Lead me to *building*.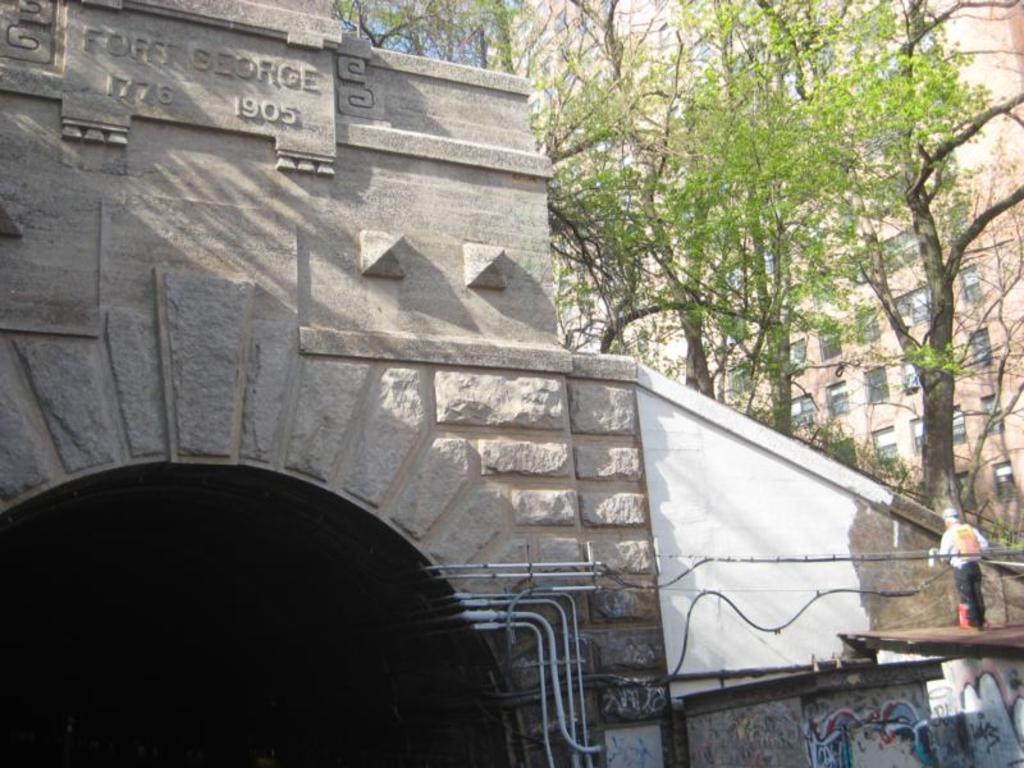
Lead to 490, 0, 1023, 567.
